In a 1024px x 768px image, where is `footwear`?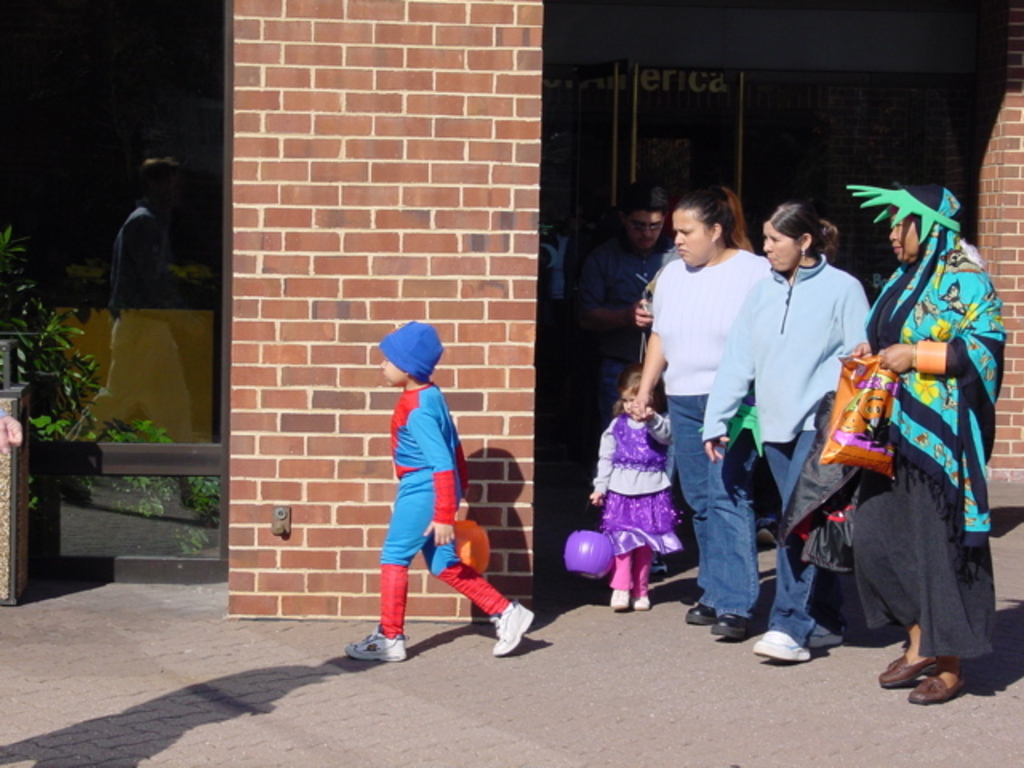
x1=683 y1=602 x2=725 y2=626.
